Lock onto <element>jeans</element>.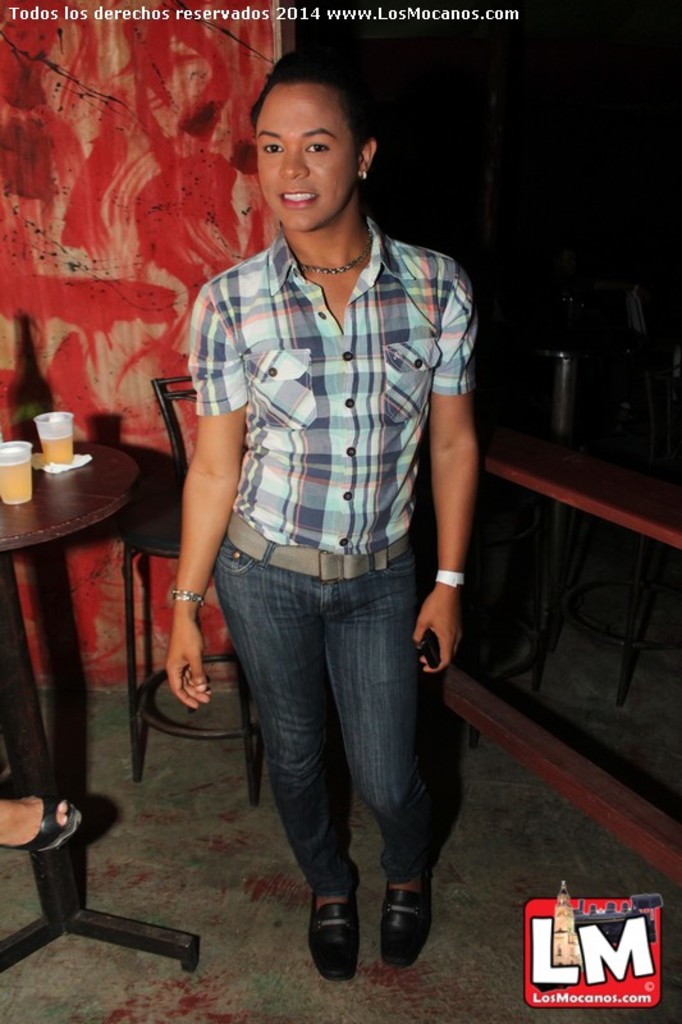
Locked: BBox(210, 545, 466, 957).
